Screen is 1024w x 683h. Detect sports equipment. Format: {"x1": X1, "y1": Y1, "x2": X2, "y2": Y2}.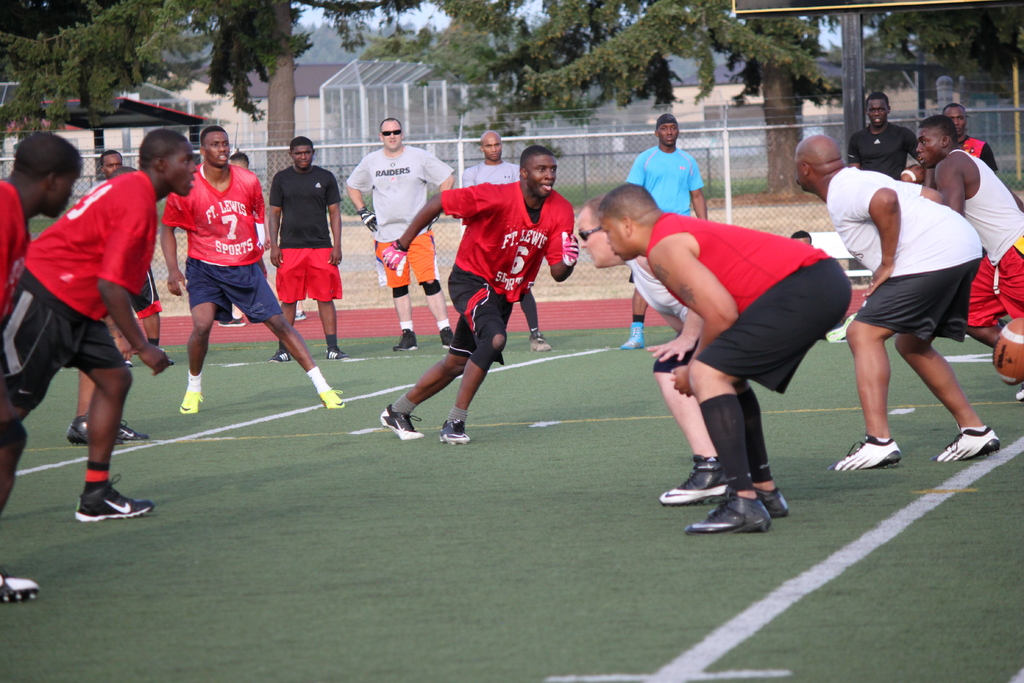
{"x1": 754, "y1": 489, "x2": 791, "y2": 518}.
